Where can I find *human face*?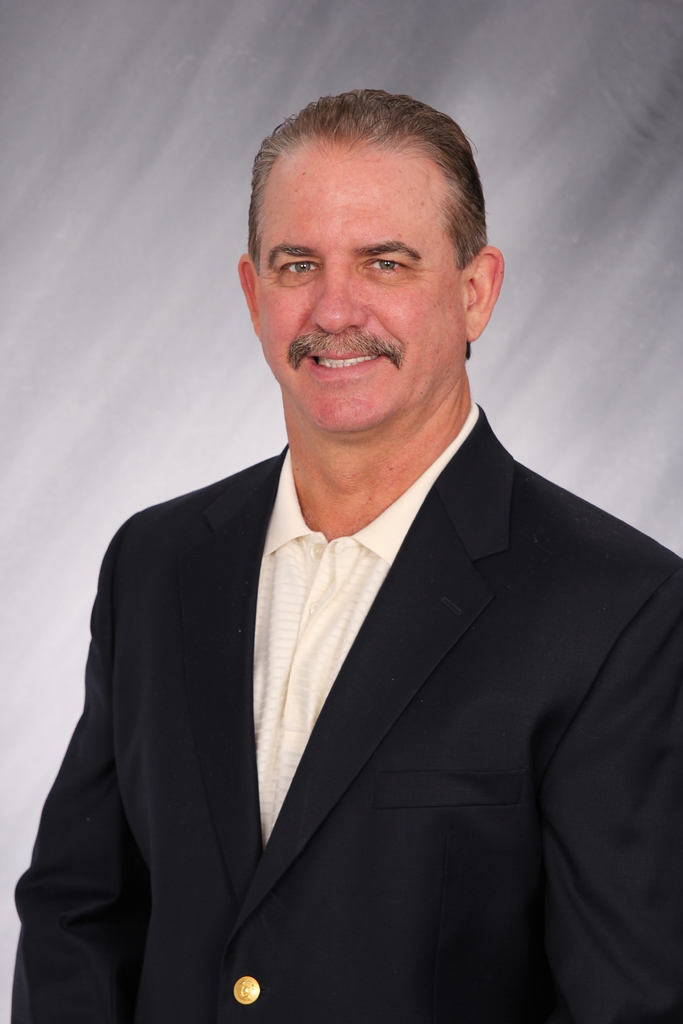
You can find it at left=257, top=170, right=468, bottom=430.
